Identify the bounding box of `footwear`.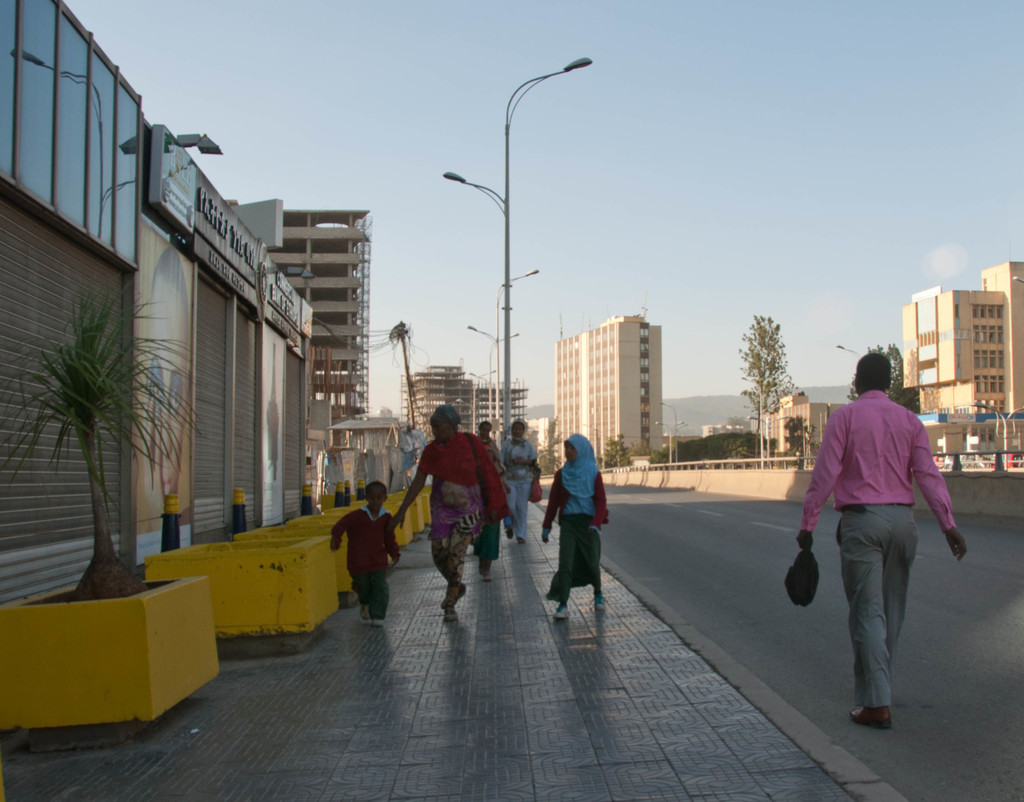
<bbox>444, 602, 458, 625</bbox>.
